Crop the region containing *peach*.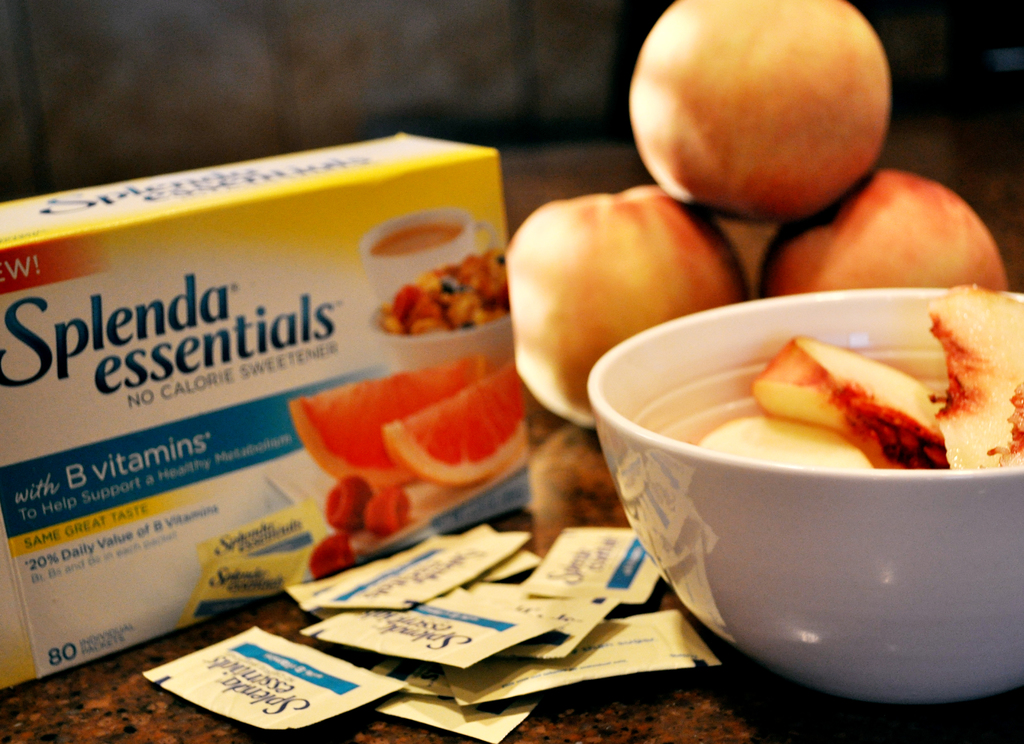
Crop region: bbox(750, 332, 947, 468).
